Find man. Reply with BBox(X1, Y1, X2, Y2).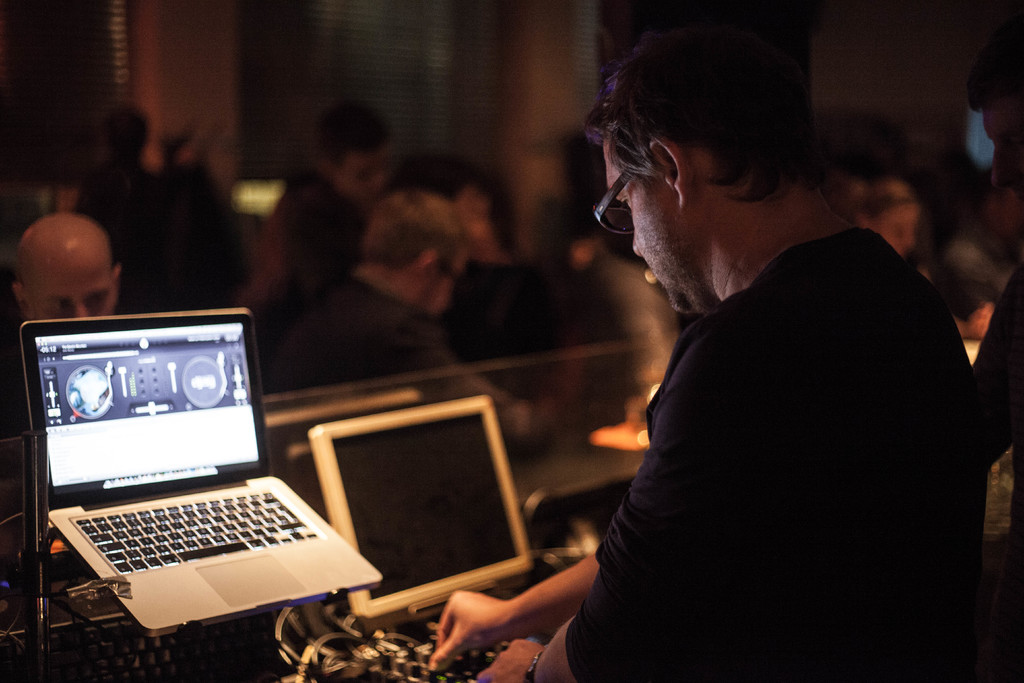
BBox(9, 212, 122, 324).
